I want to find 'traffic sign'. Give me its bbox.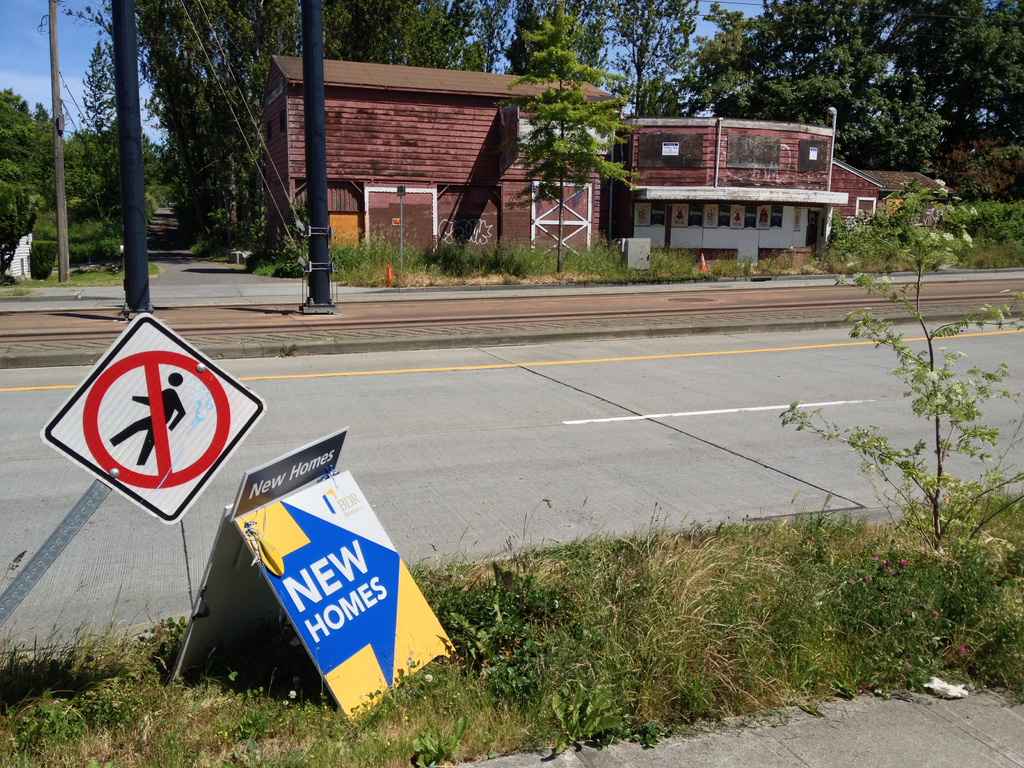
39:314:267:525.
